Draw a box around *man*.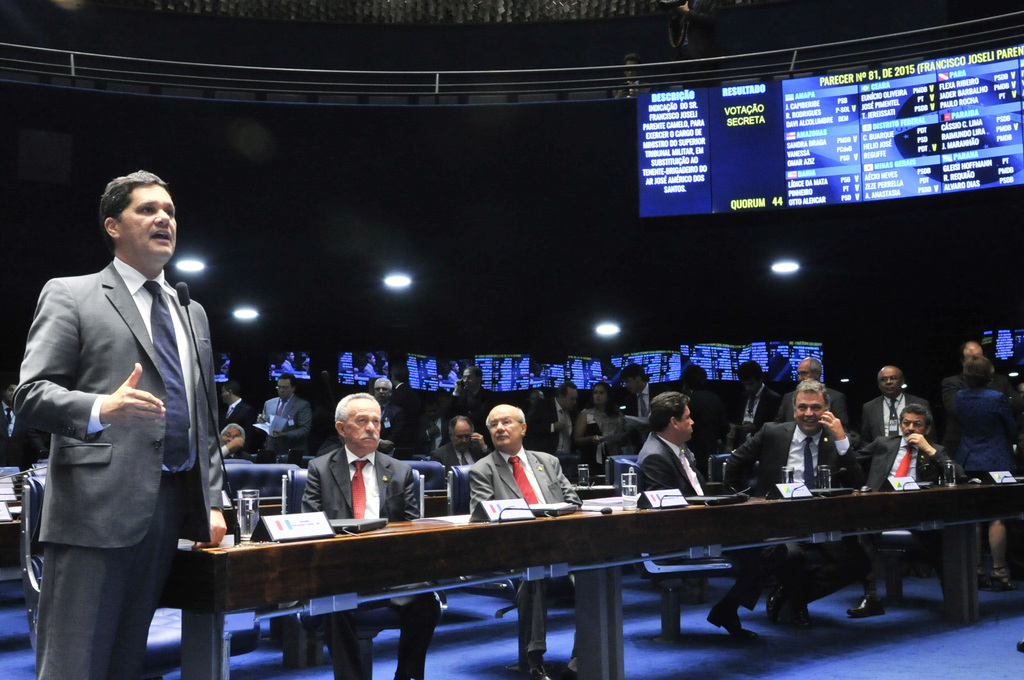
{"left": 940, "top": 341, "right": 1019, "bottom": 435}.
